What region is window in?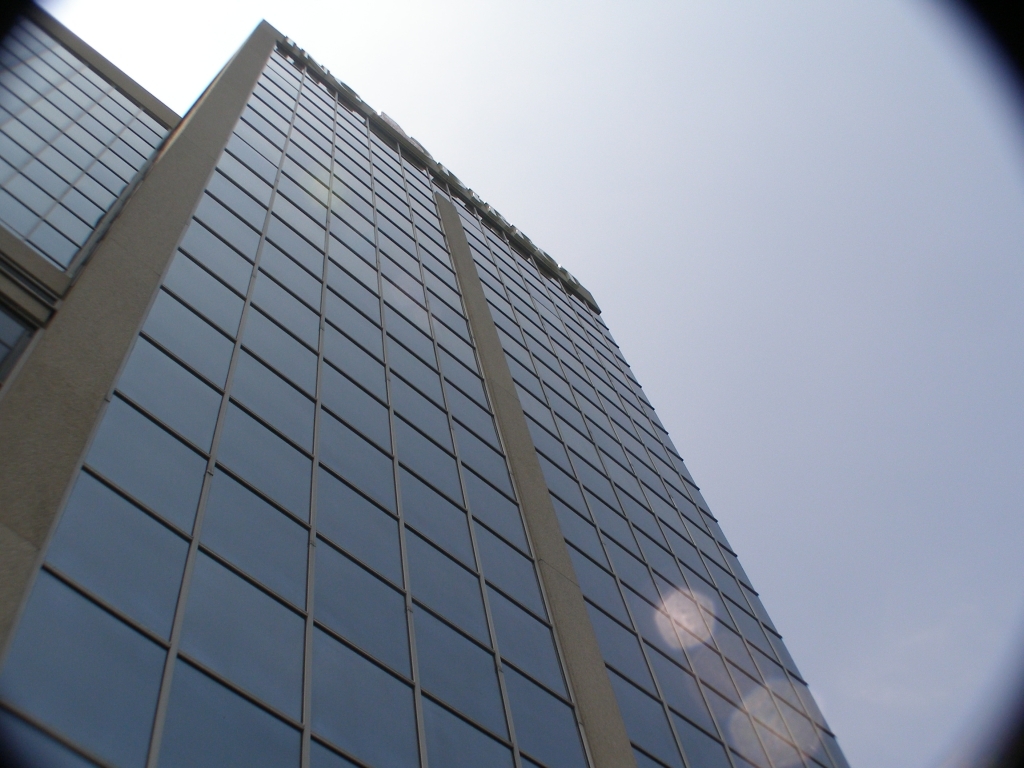
region(0, 61, 850, 767).
